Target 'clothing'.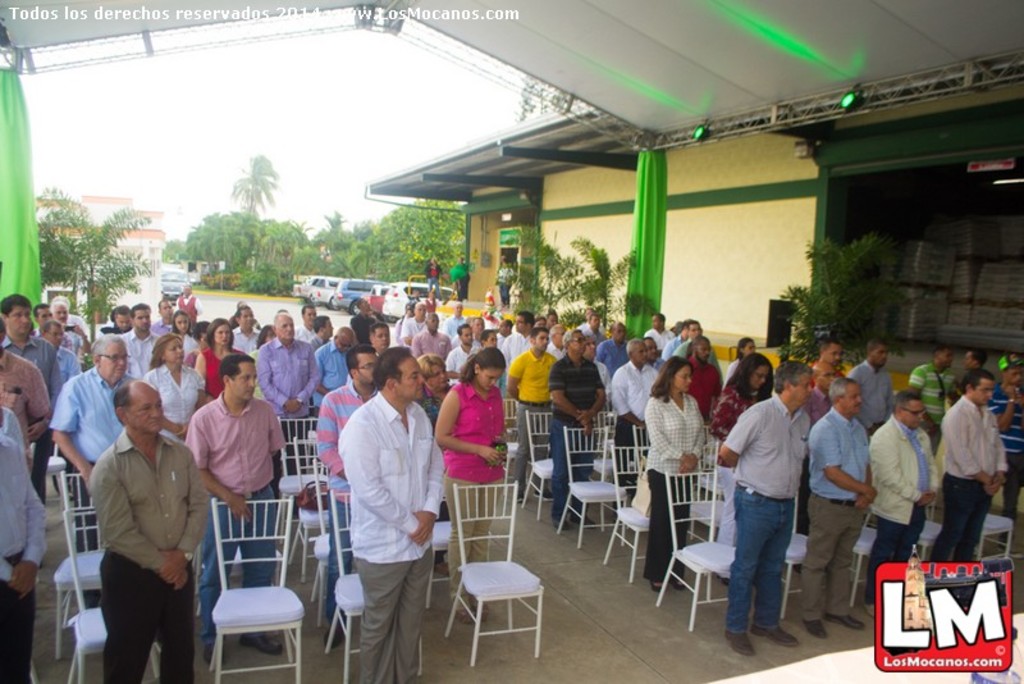
Target region: BBox(940, 400, 1002, 484).
